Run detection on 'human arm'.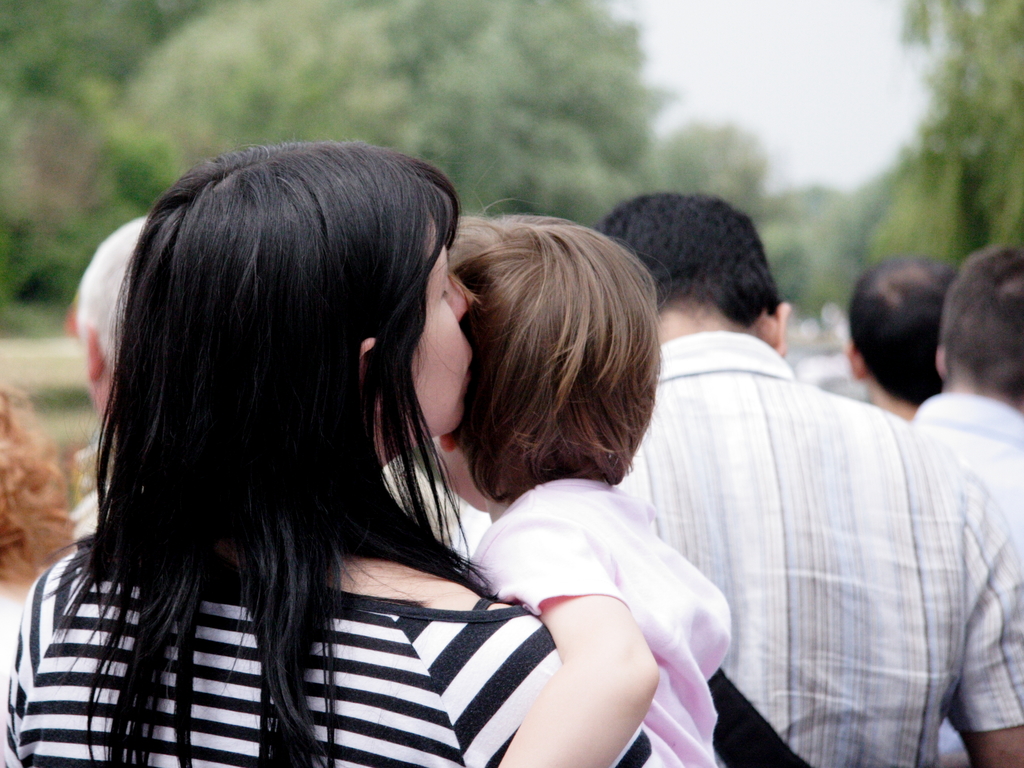
Result: region(941, 456, 1023, 767).
